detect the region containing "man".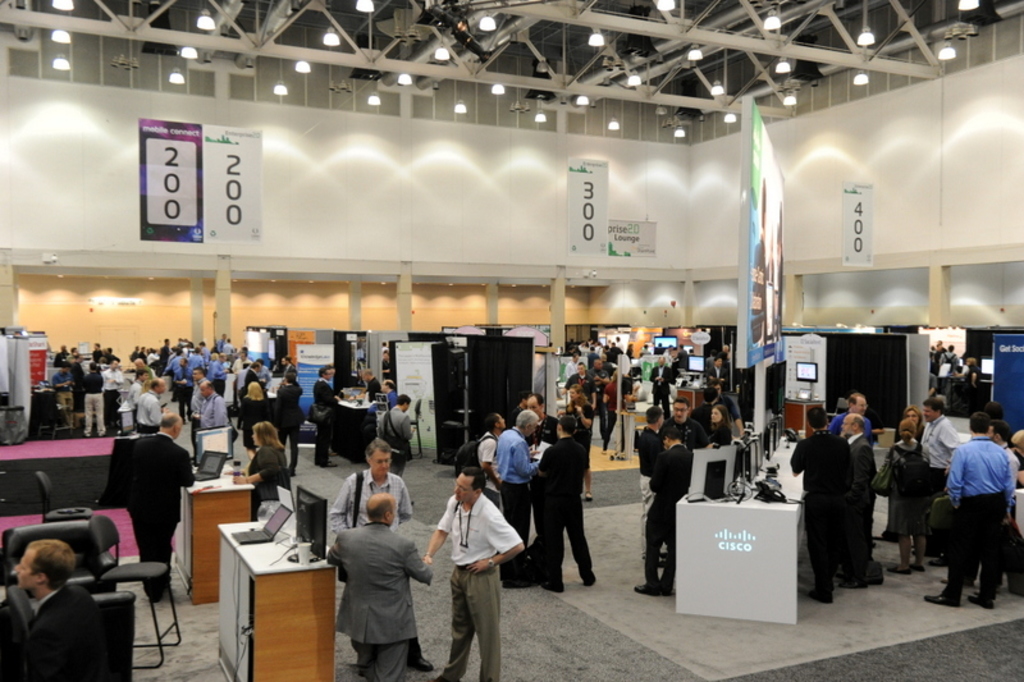
bbox=[532, 408, 593, 599].
